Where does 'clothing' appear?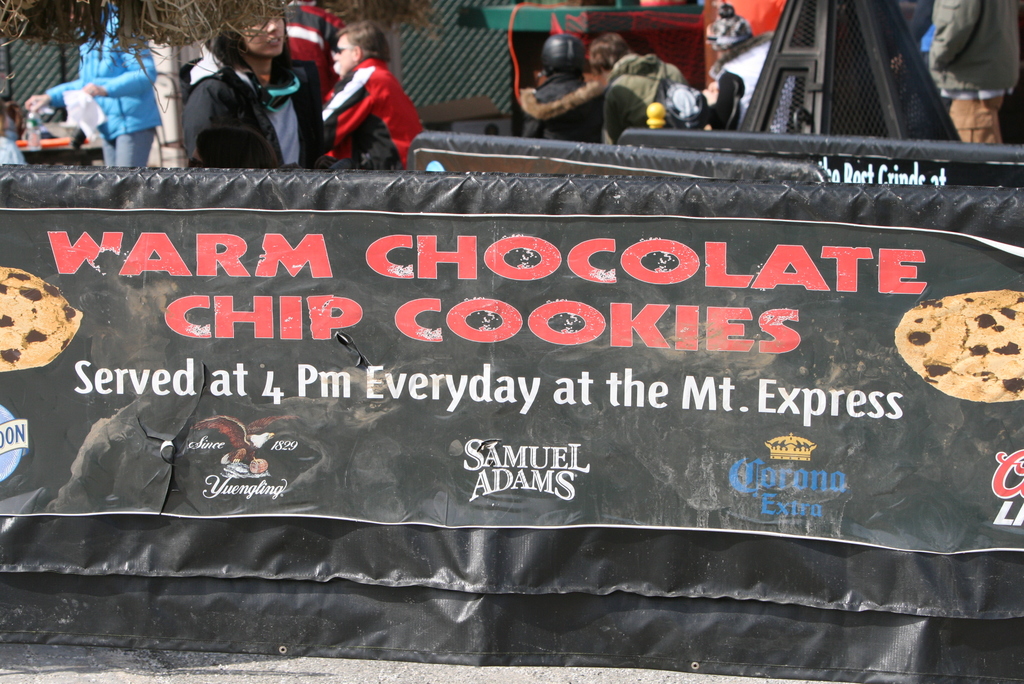
Appears at {"x1": 0, "y1": 134, "x2": 24, "y2": 166}.
